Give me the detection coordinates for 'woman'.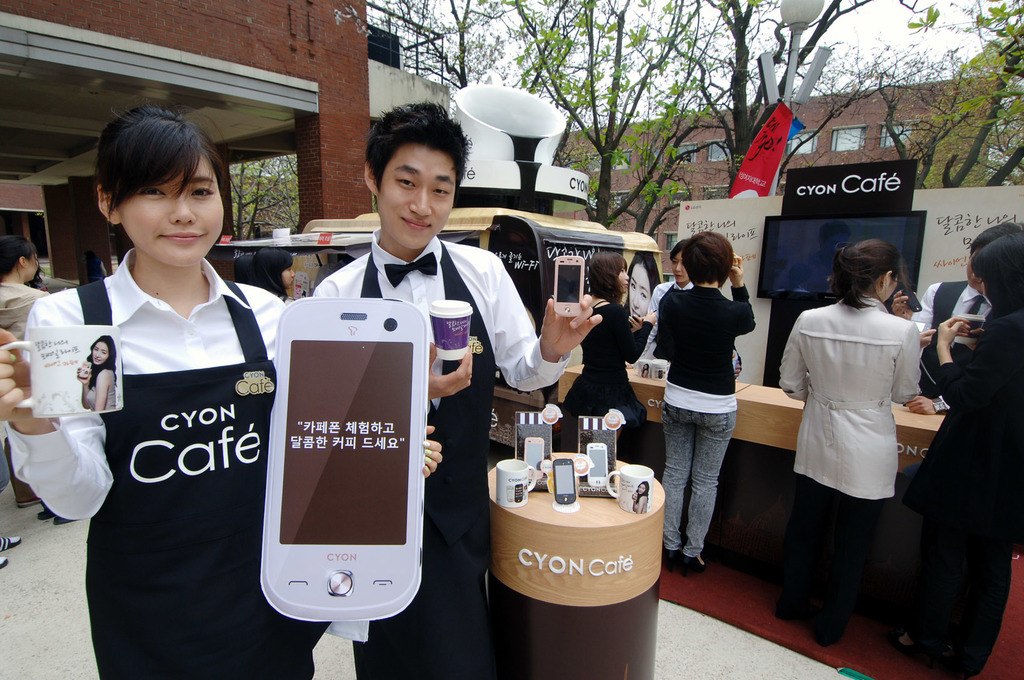
[622,245,657,327].
